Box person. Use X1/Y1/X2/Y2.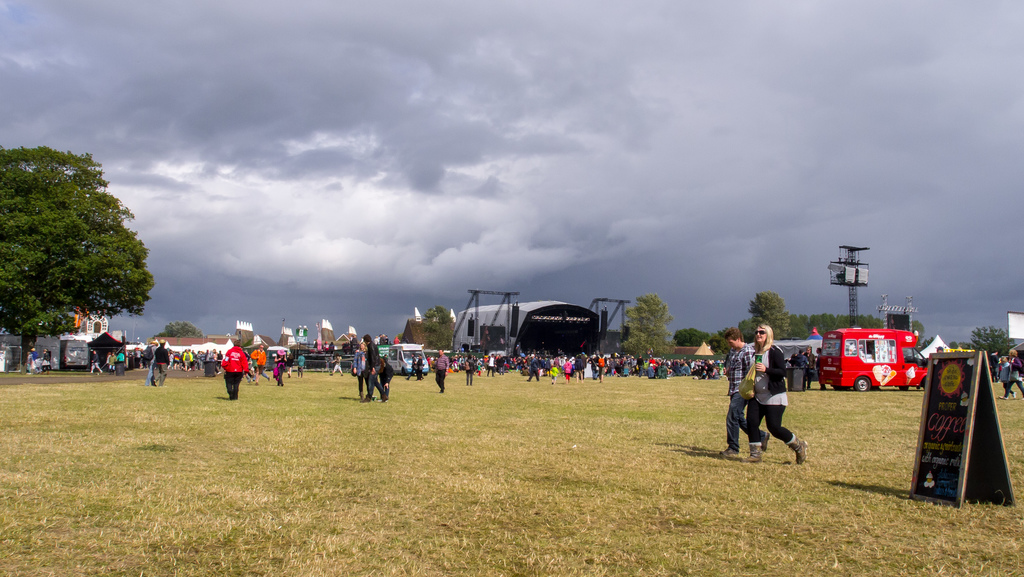
154/341/172/387.
